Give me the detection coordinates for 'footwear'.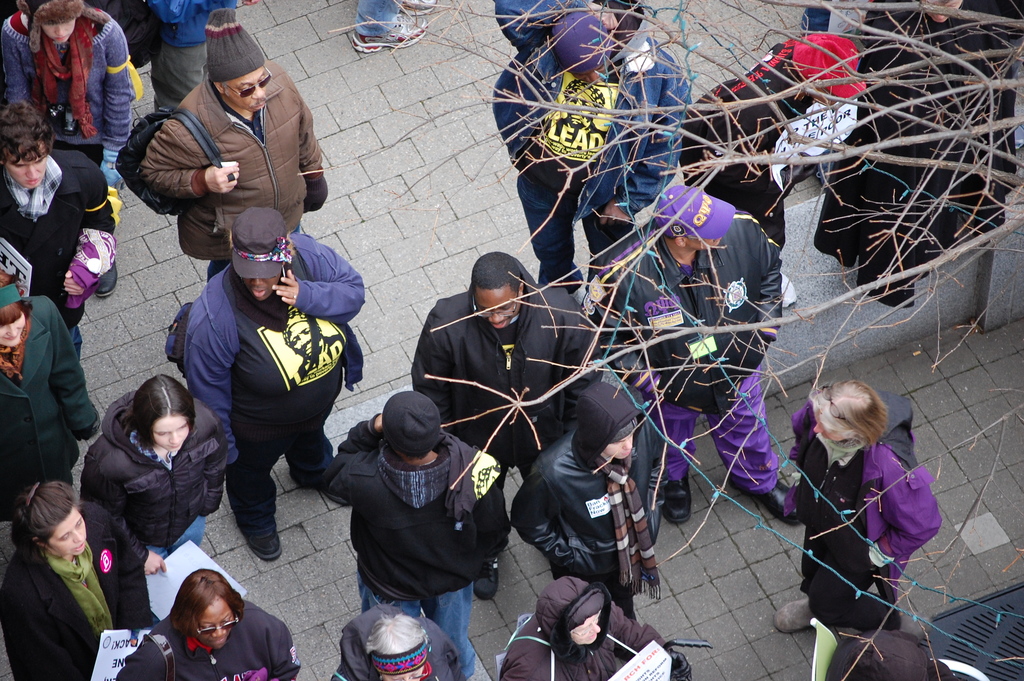
<region>347, 13, 435, 52</region>.
